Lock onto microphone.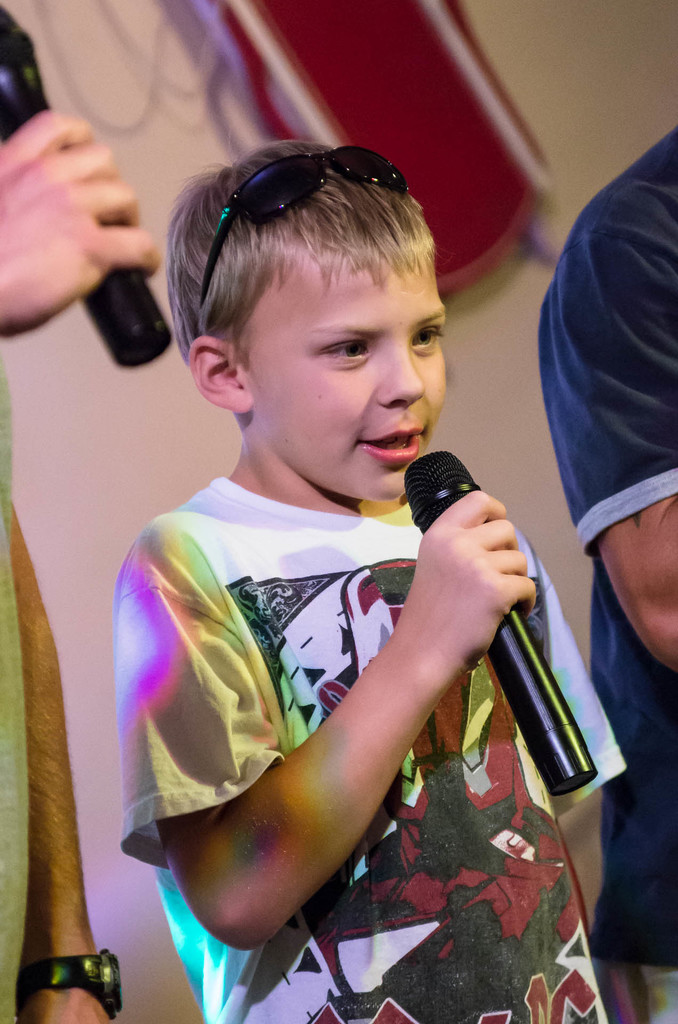
Locked: {"left": 0, "top": 4, "right": 177, "bottom": 370}.
